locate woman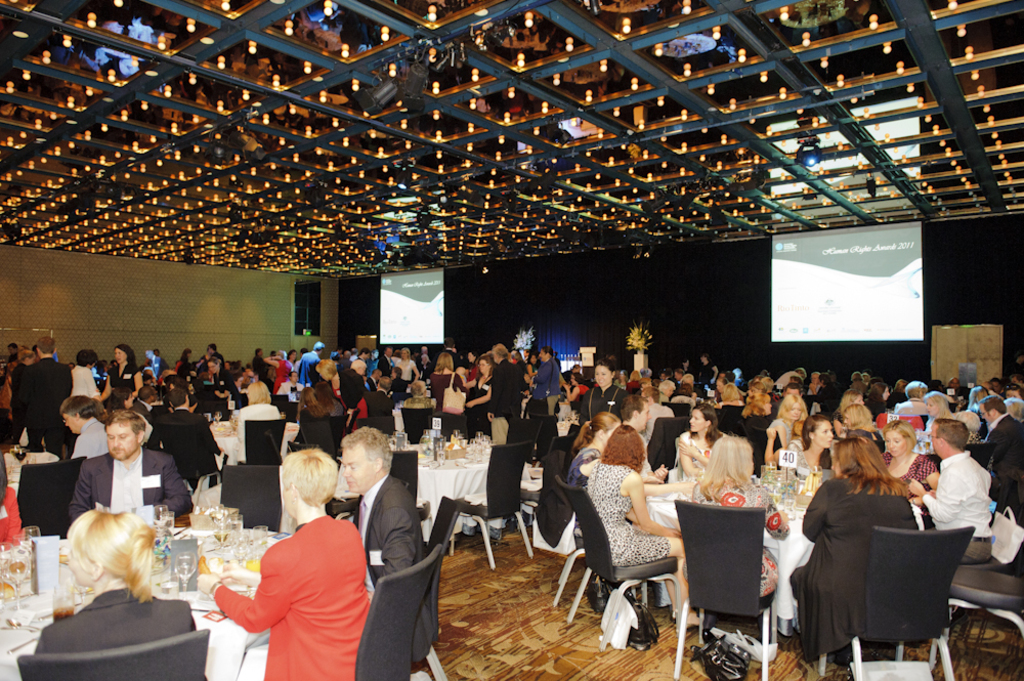
rect(426, 353, 484, 448)
